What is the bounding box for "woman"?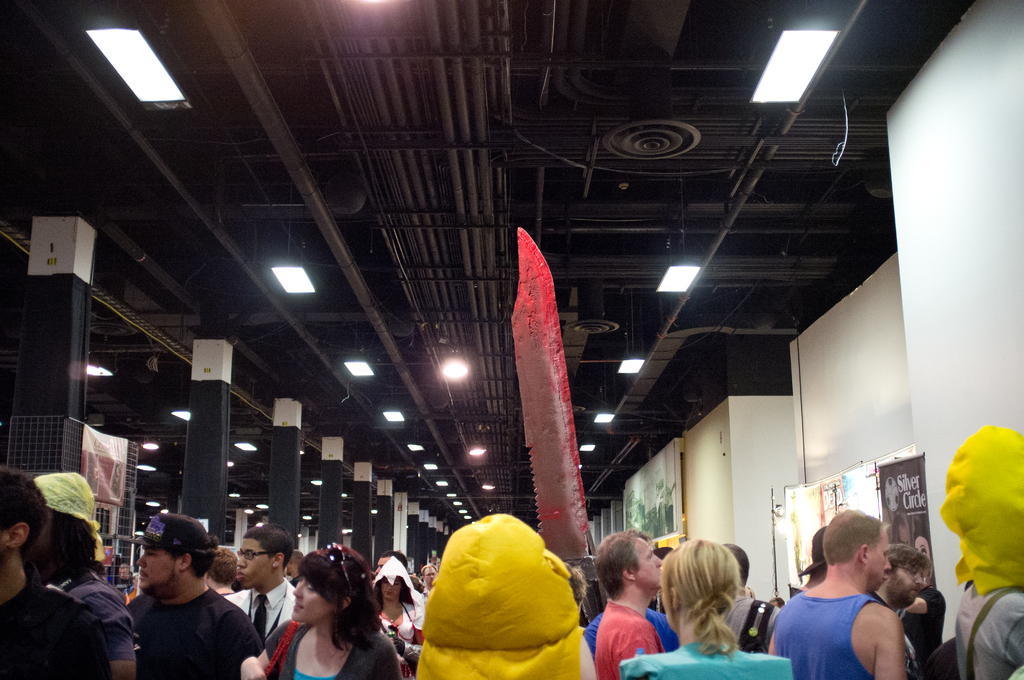
<bbox>648, 534, 786, 675</bbox>.
